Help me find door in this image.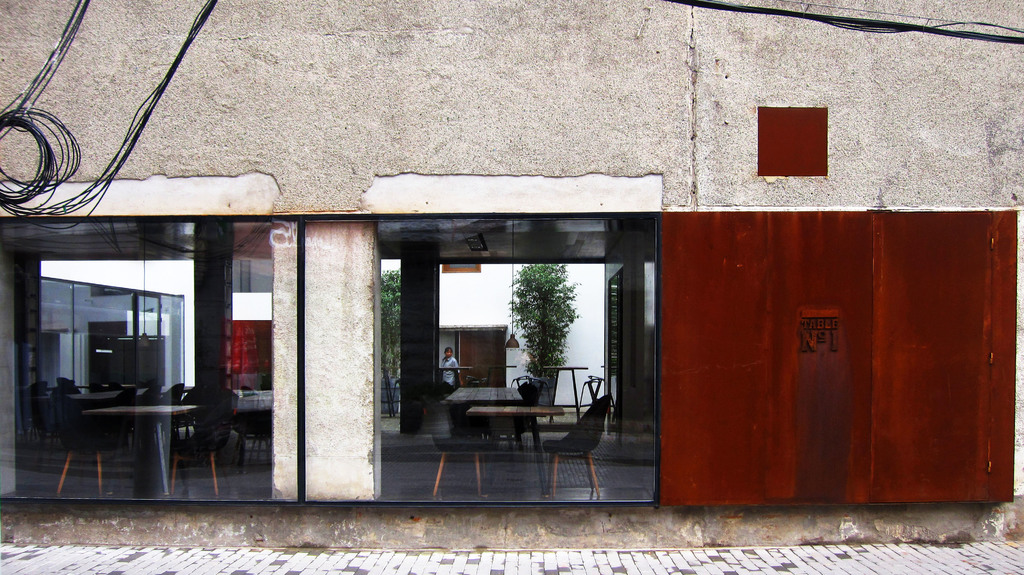
Found it: <bbox>863, 200, 991, 510</bbox>.
